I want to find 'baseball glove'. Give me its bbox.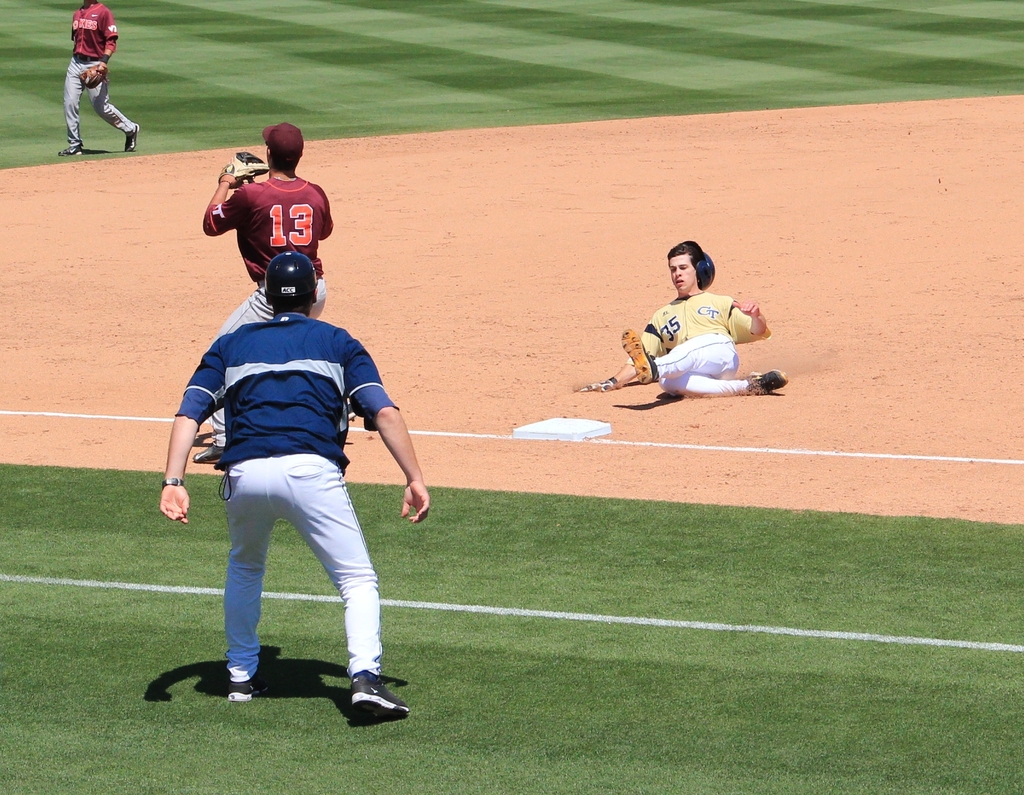
220 147 269 186.
